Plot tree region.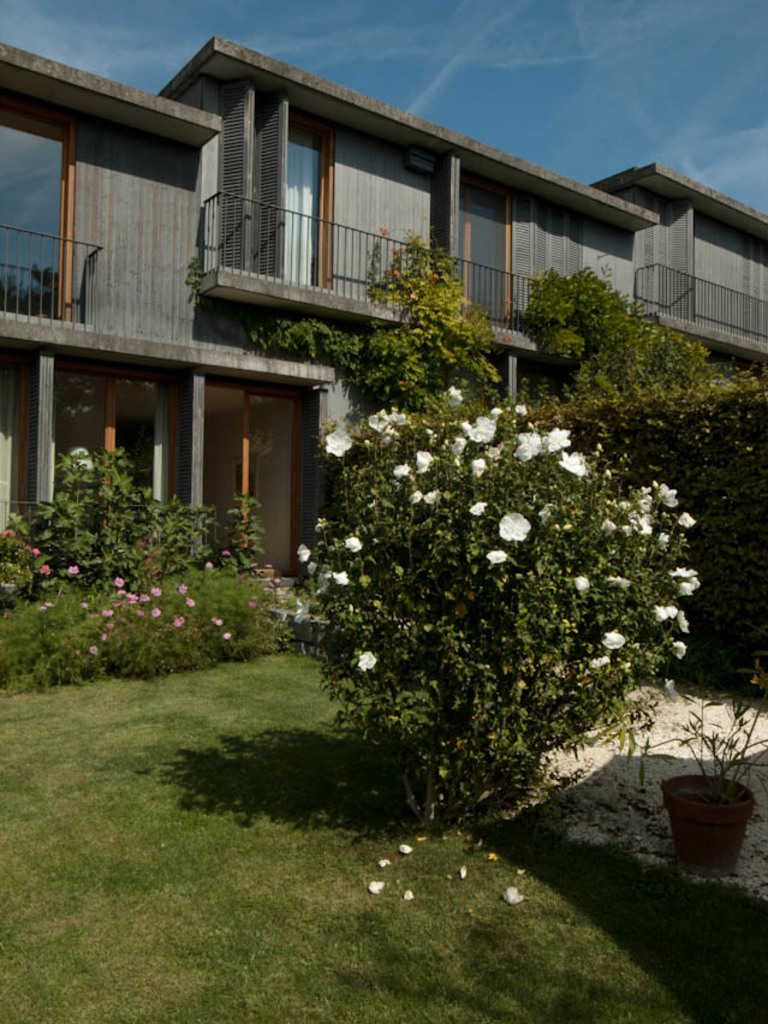
Plotted at [x1=470, y1=273, x2=767, y2=651].
